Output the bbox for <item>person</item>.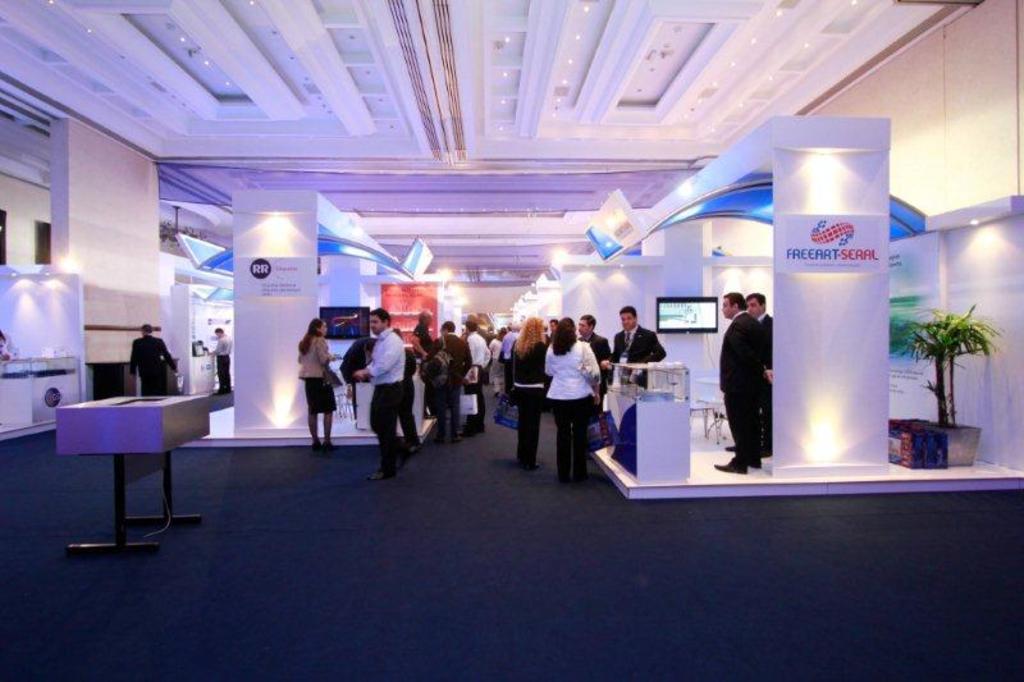
573,315,608,392.
